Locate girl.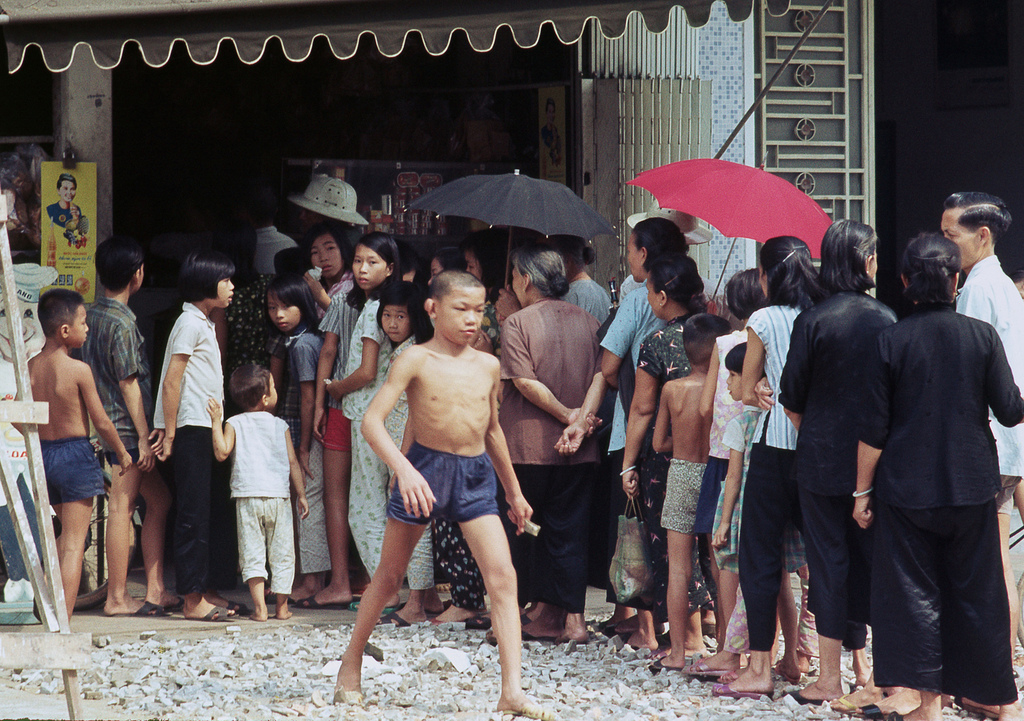
Bounding box: region(148, 246, 246, 623).
